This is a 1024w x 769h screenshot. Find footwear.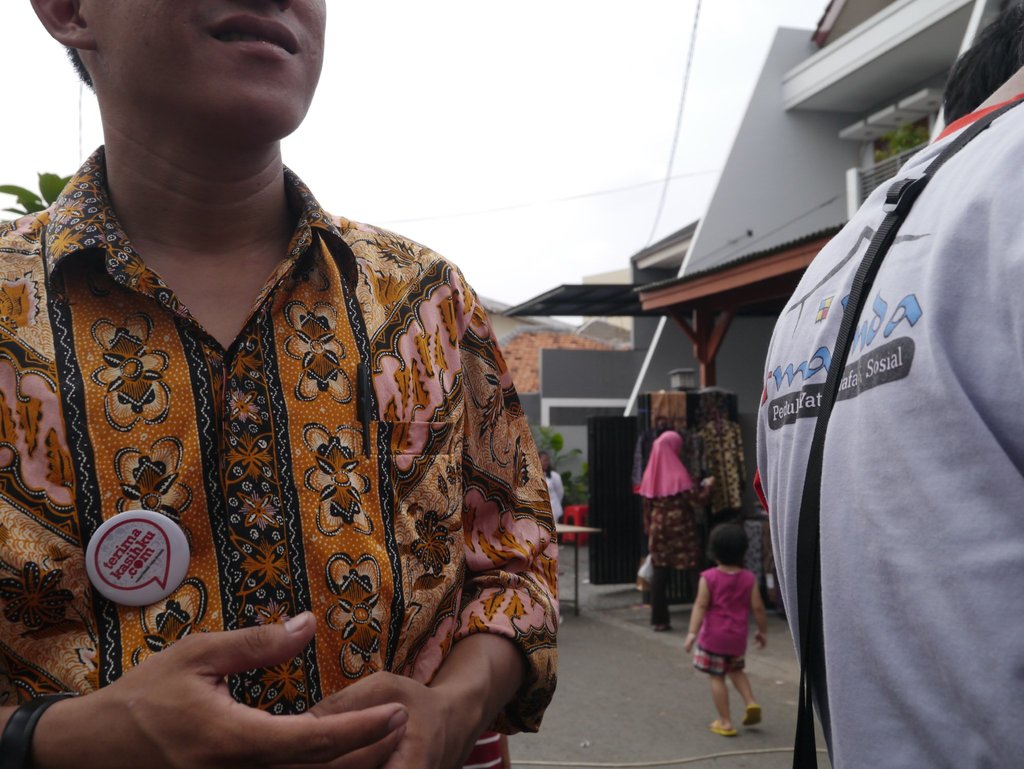
Bounding box: bbox(708, 715, 737, 736).
